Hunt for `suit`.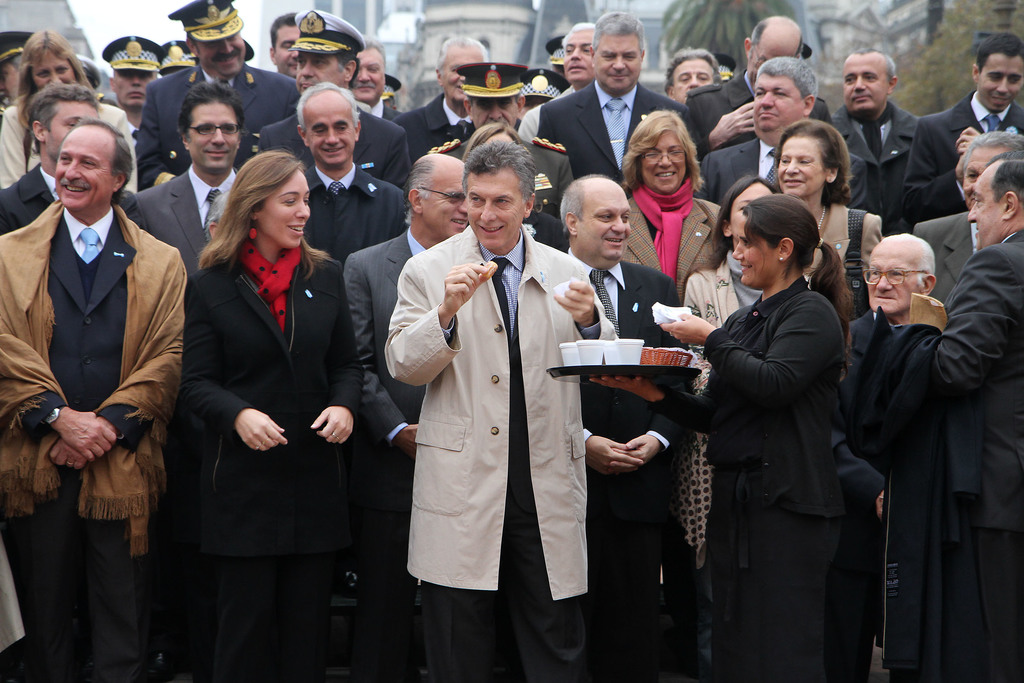
Hunted down at bbox=(428, 136, 576, 220).
